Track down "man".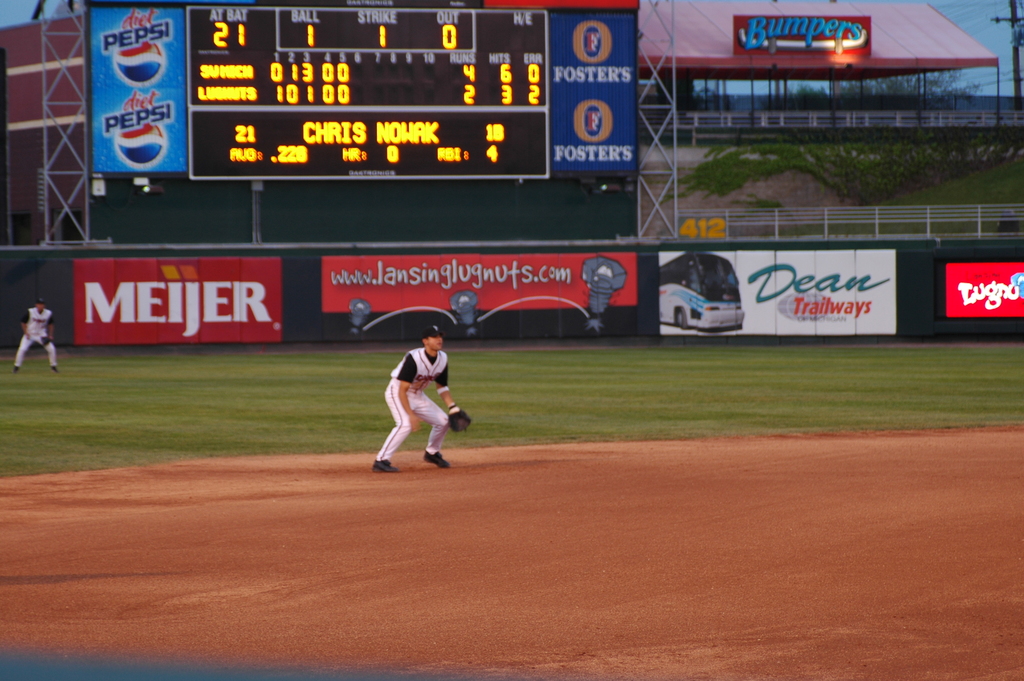
Tracked to region(372, 315, 471, 471).
